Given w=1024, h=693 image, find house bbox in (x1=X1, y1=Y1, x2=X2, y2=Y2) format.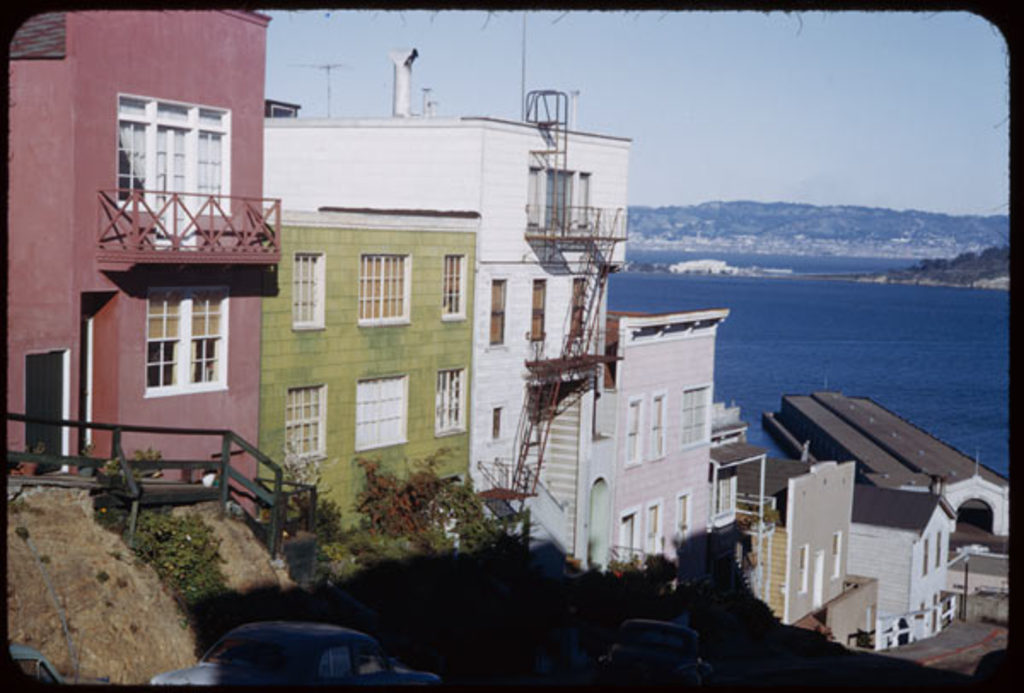
(x1=7, y1=5, x2=290, y2=529).
